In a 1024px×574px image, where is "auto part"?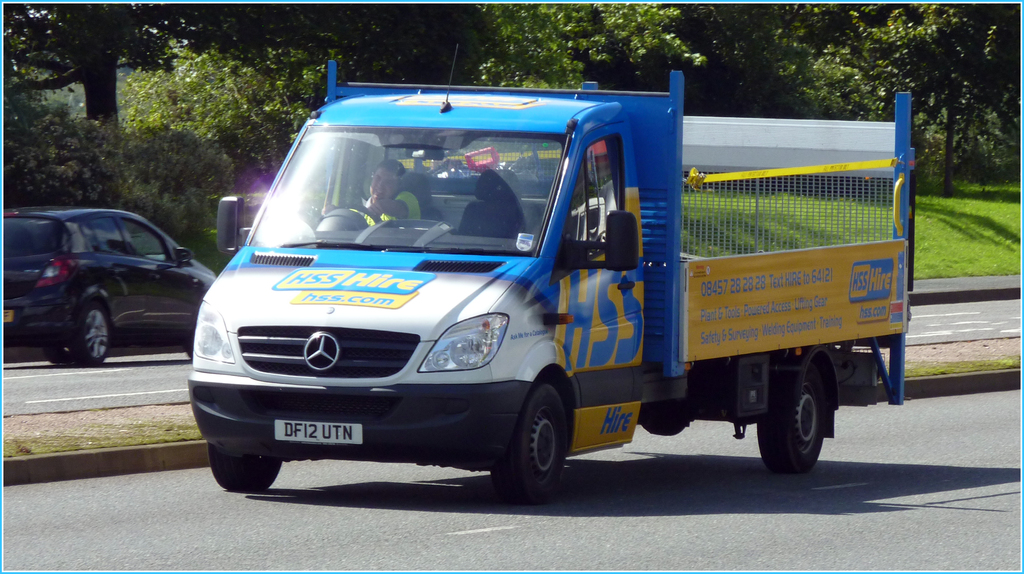
x1=173 y1=242 x2=193 y2=271.
